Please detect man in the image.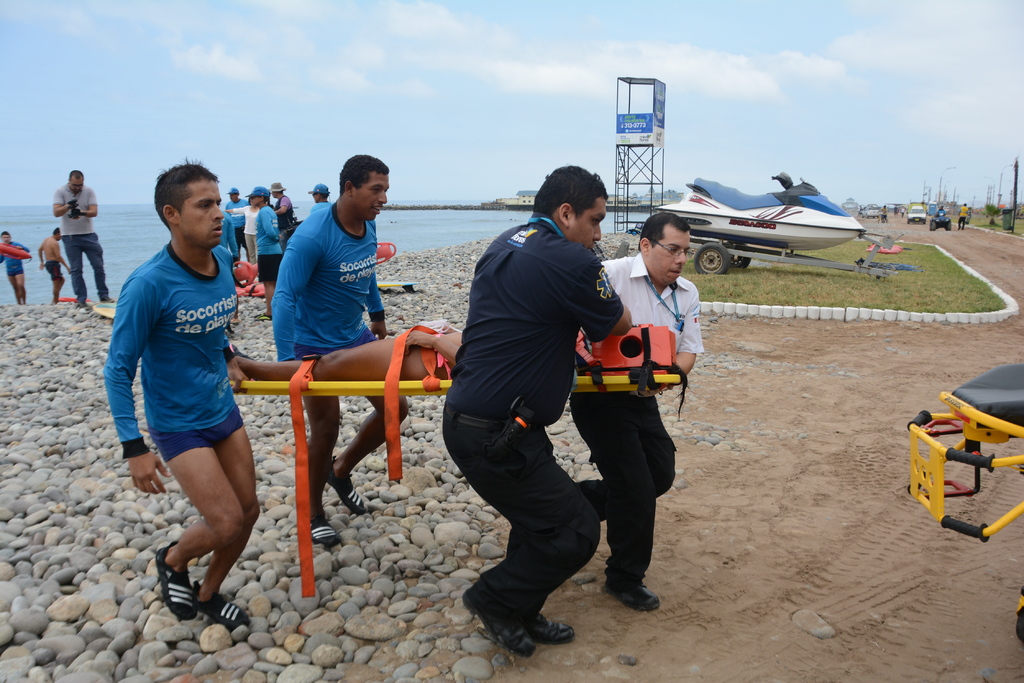
x1=559, y1=209, x2=696, y2=616.
